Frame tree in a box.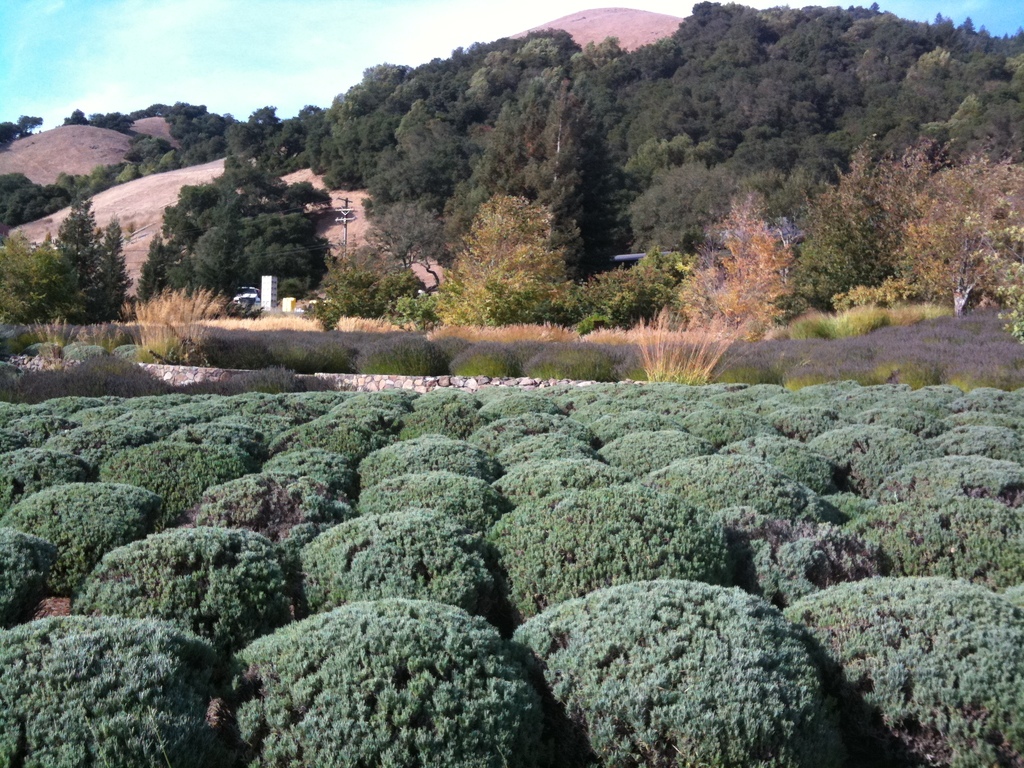
561 34 636 80.
